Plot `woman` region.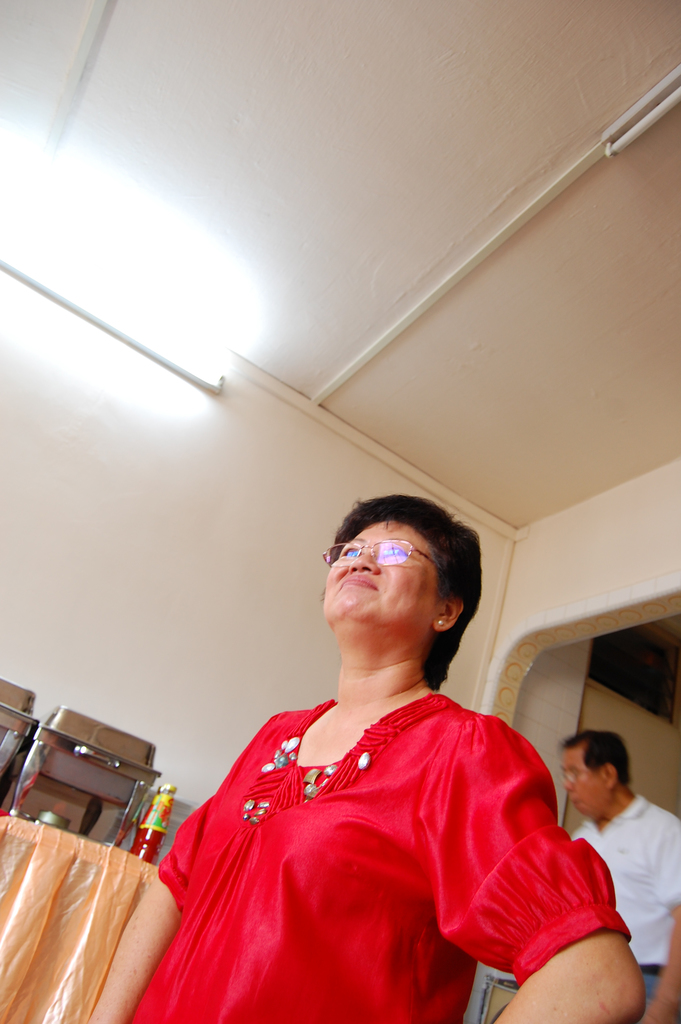
Plotted at <region>142, 481, 570, 1018</region>.
